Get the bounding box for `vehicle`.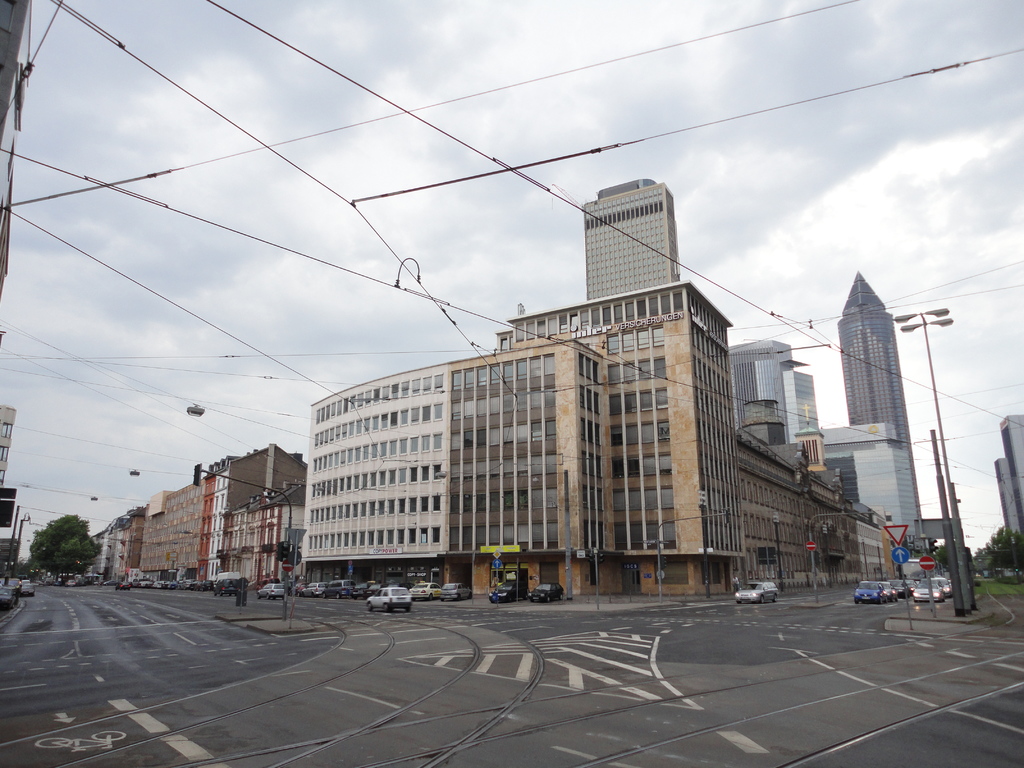
897,580,920,595.
